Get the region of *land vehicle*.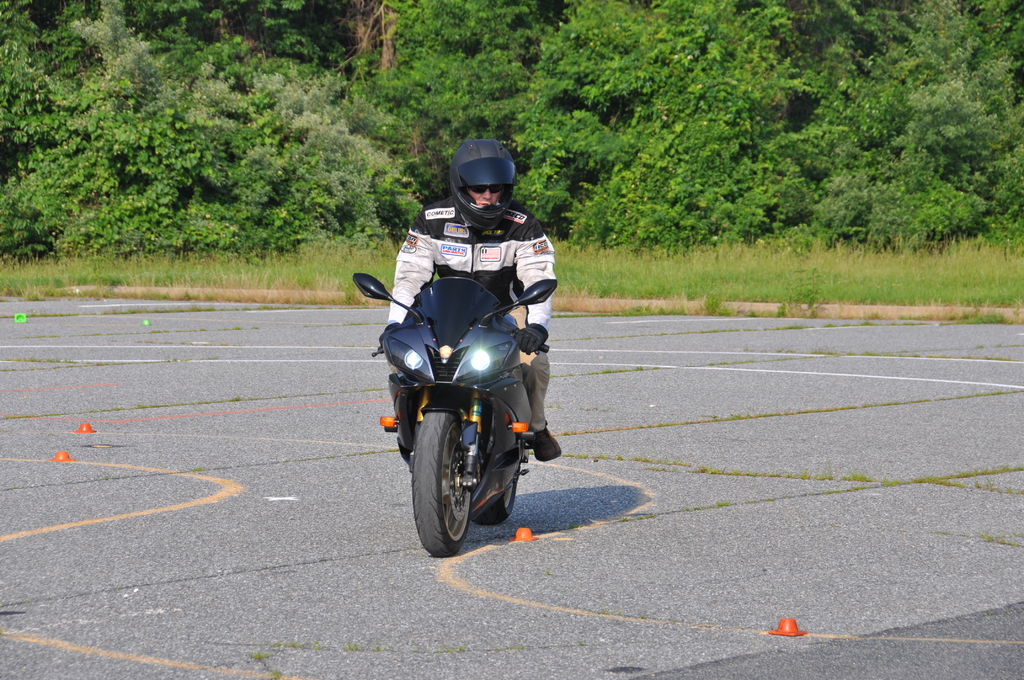
box(375, 218, 560, 571).
